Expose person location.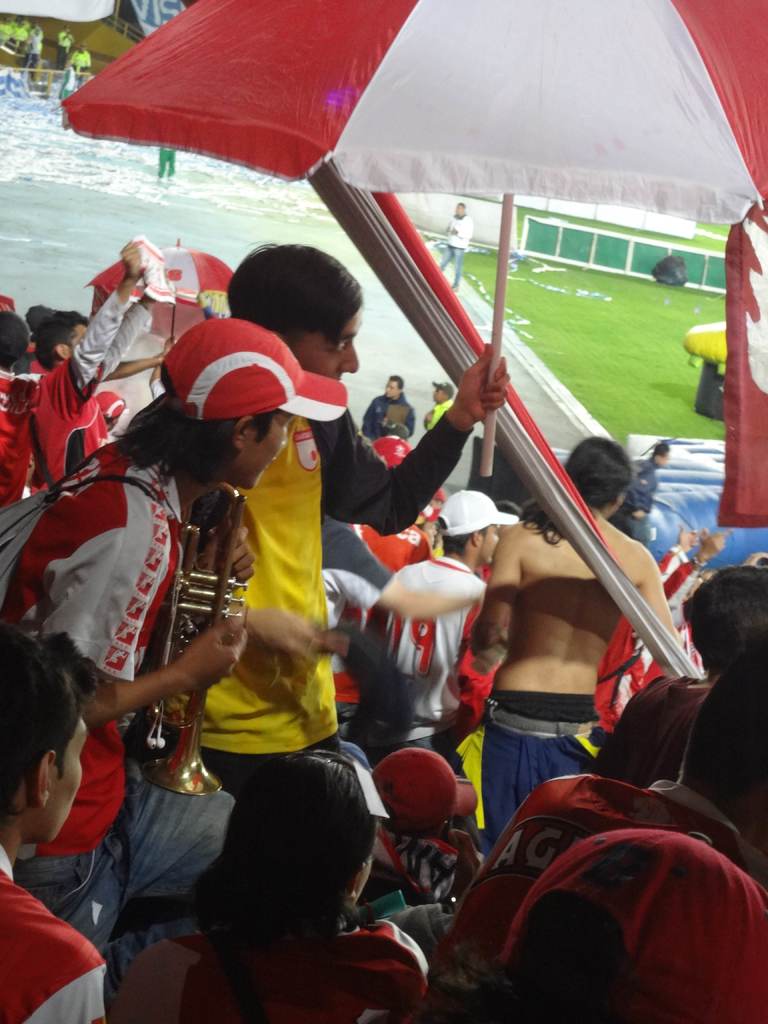
Exposed at 56:24:76:75.
